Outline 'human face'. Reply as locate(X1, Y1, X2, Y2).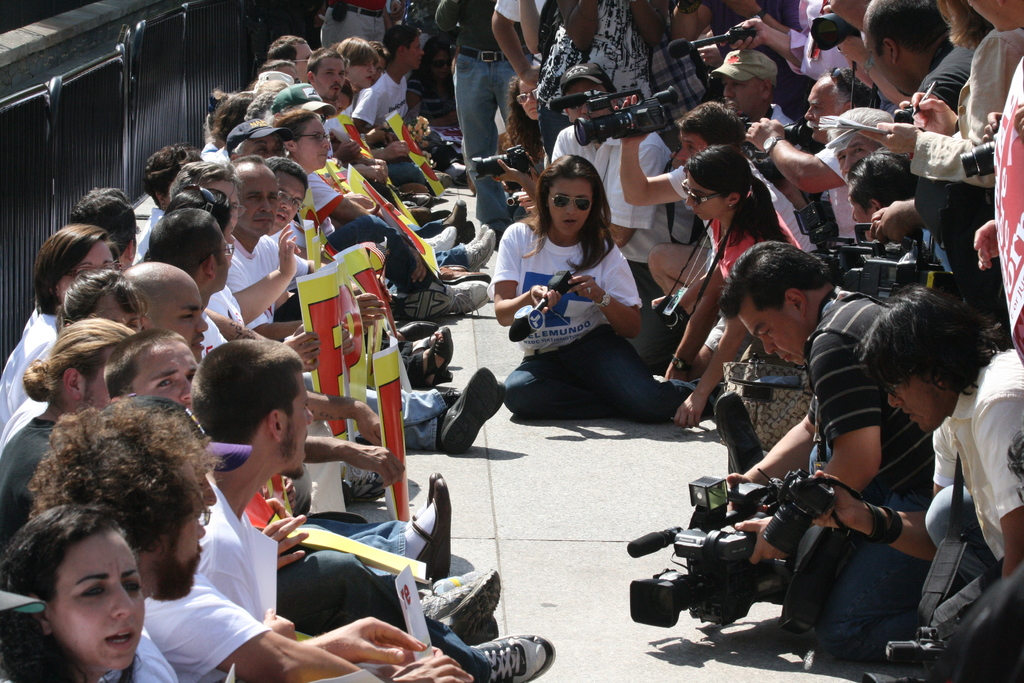
locate(348, 60, 376, 88).
